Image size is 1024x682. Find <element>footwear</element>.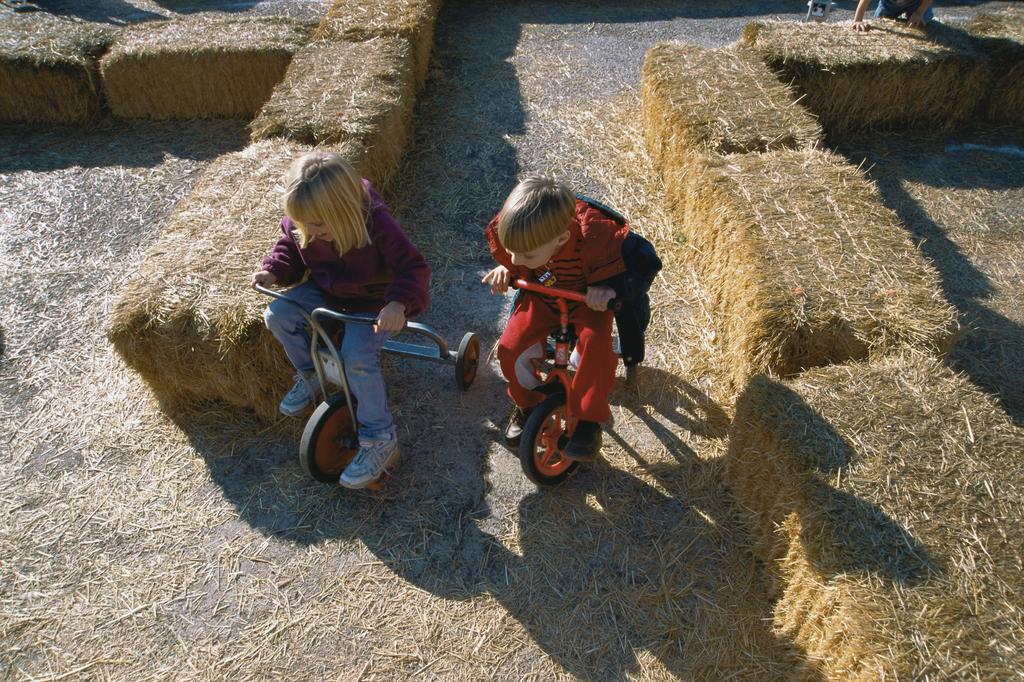
detection(501, 391, 550, 446).
